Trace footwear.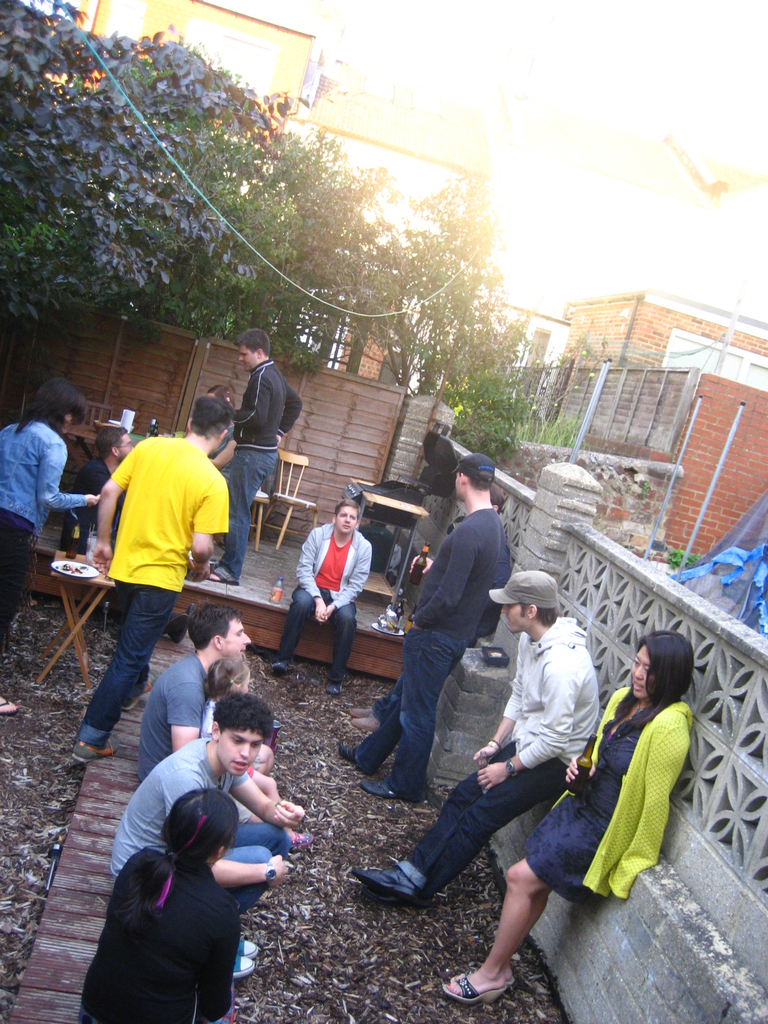
Traced to (202, 572, 244, 586).
